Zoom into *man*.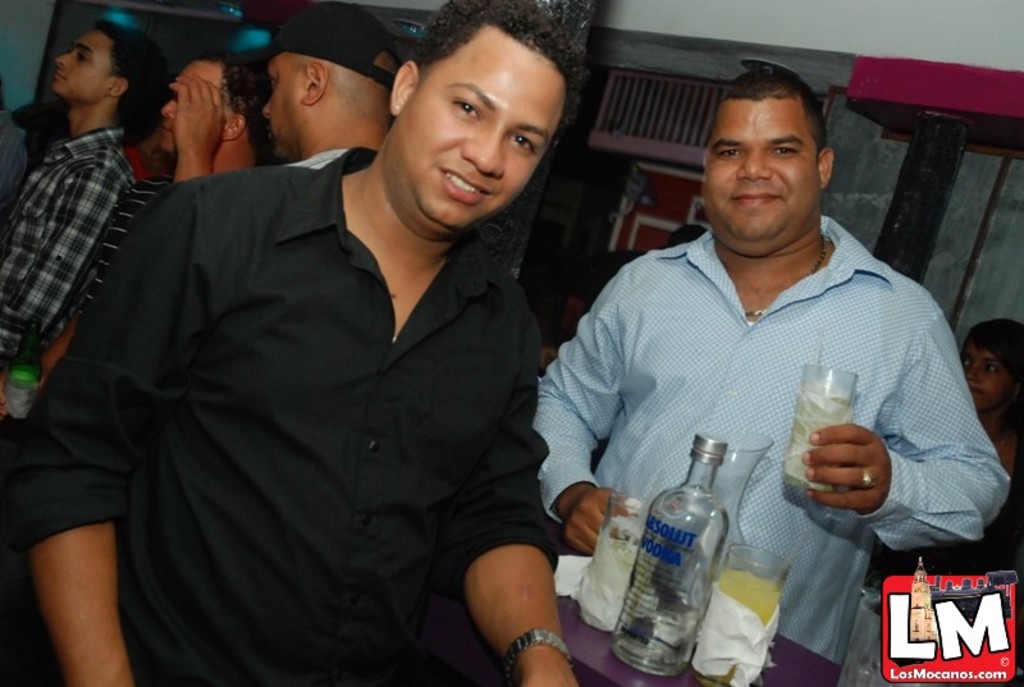
Zoom target: {"left": 159, "top": 4, "right": 420, "bottom": 203}.
